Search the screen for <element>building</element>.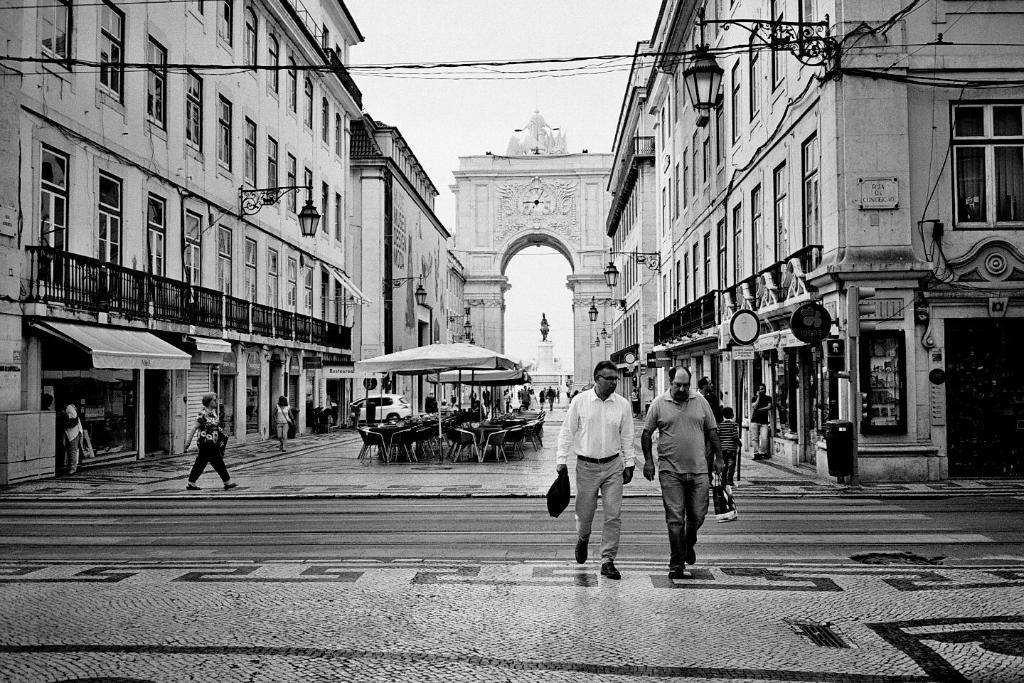
Found at [x1=596, y1=38, x2=665, y2=412].
